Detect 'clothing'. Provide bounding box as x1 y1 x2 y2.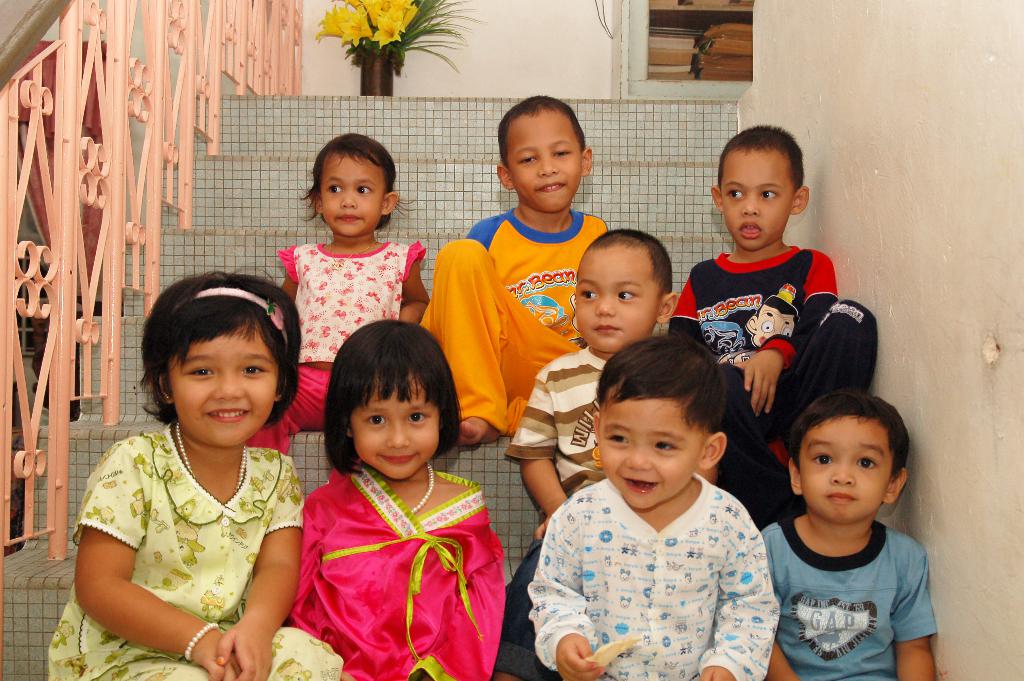
406 200 637 436.
